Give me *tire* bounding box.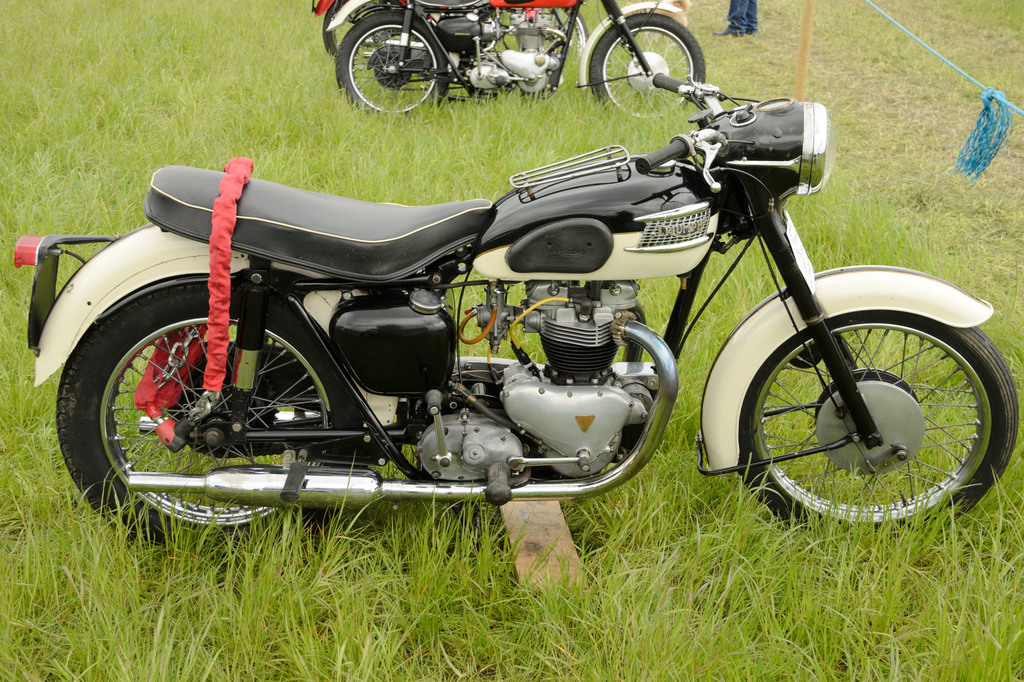
rect(334, 6, 452, 122).
